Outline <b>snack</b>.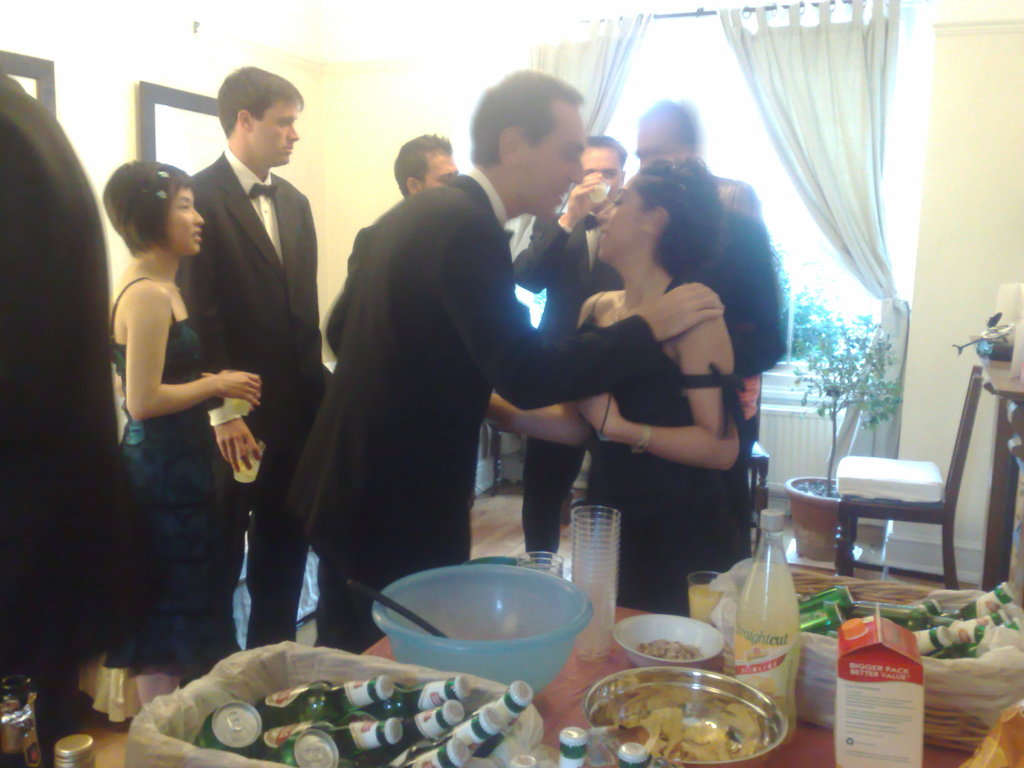
Outline: region(640, 635, 705, 663).
